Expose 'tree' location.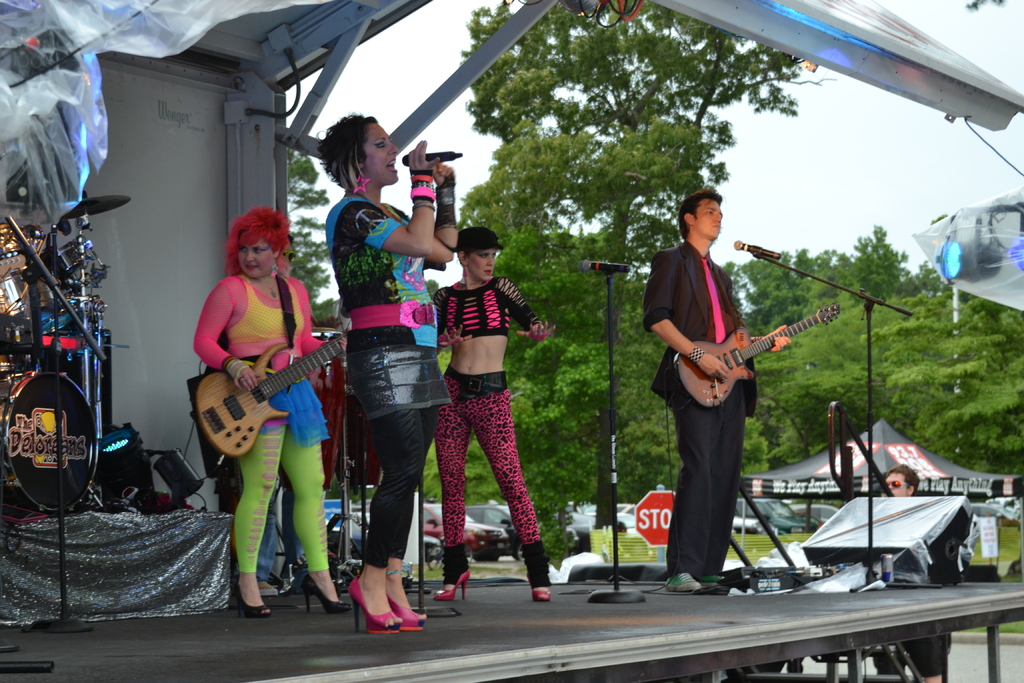
Exposed at (left=283, top=149, right=329, bottom=318).
